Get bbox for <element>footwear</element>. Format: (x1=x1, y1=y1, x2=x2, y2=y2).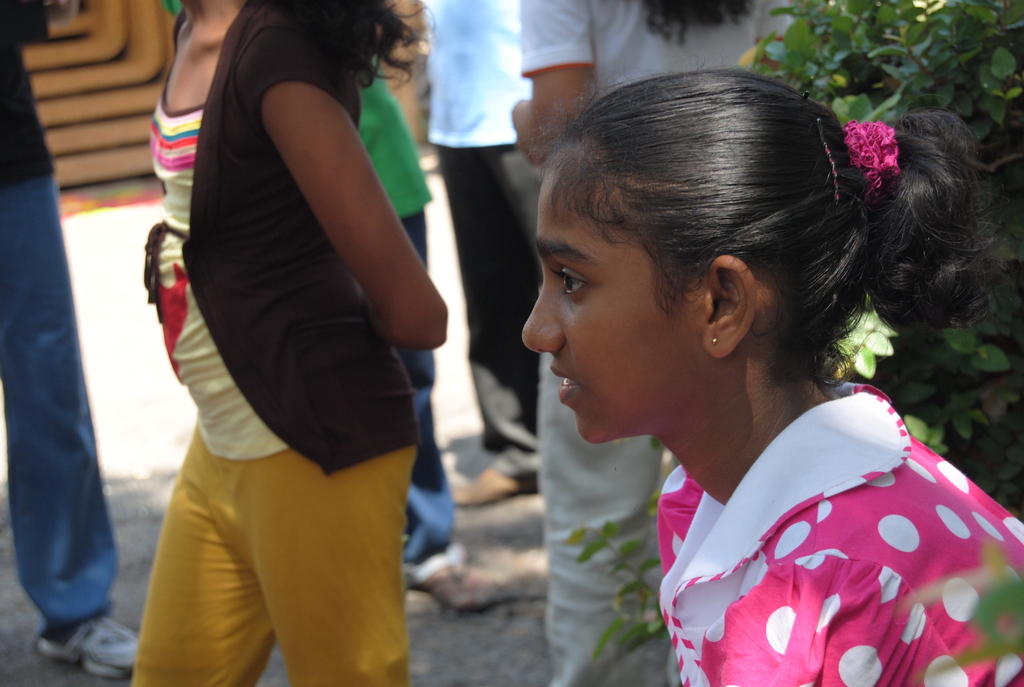
(x1=35, y1=617, x2=139, y2=680).
